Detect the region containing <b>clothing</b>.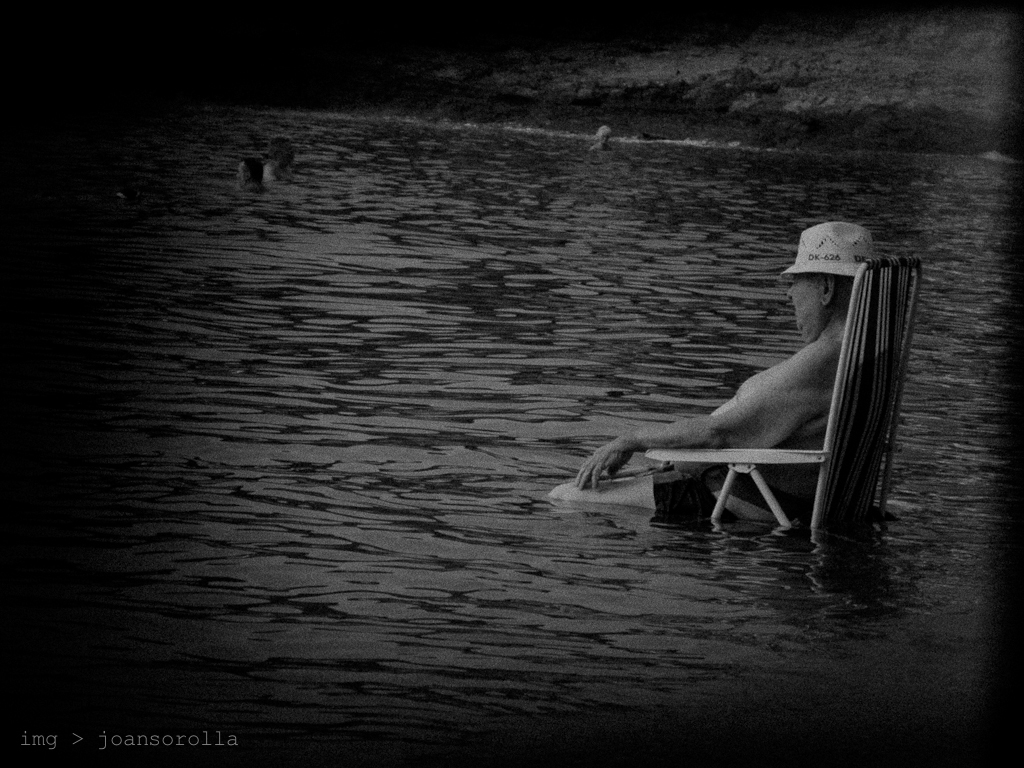
[x1=646, y1=306, x2=900, y2=530].
